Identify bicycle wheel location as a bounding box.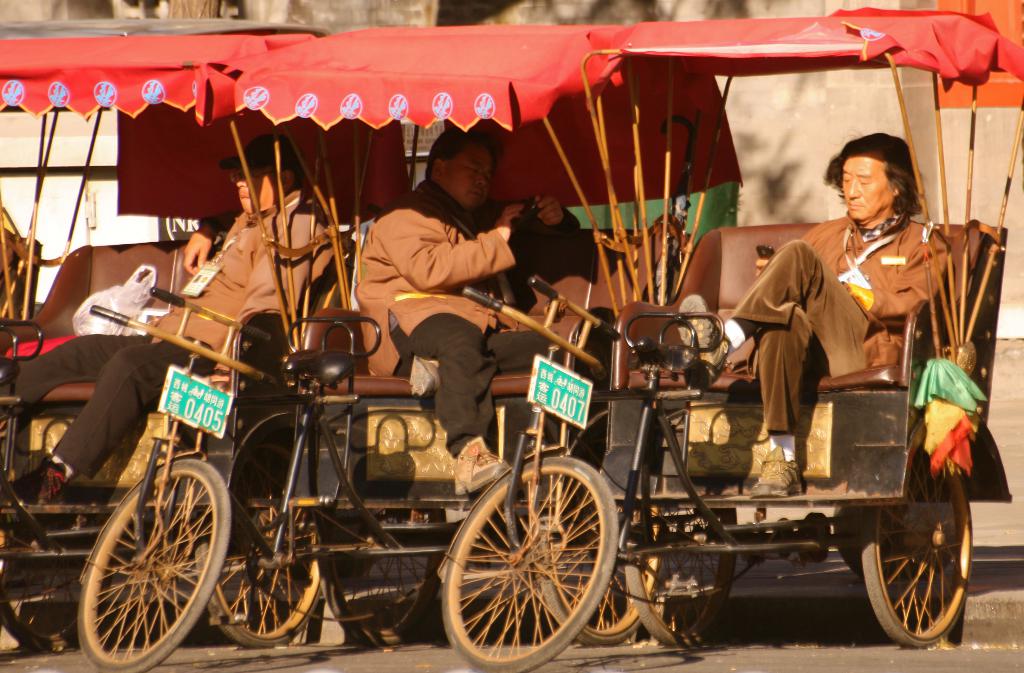
(859,432,979,647).
